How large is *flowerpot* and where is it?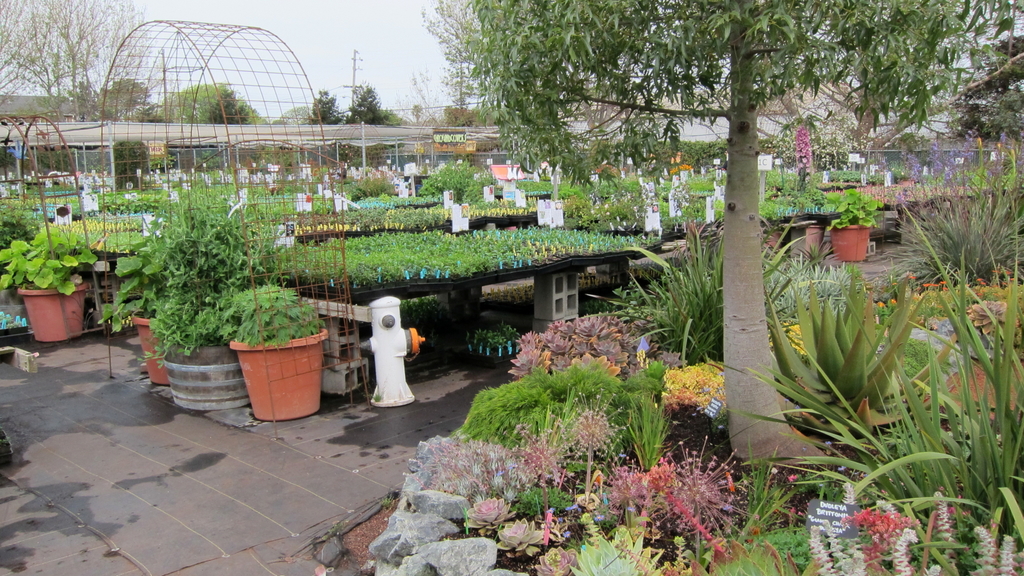
Bounding box: 163,342,250,413.
